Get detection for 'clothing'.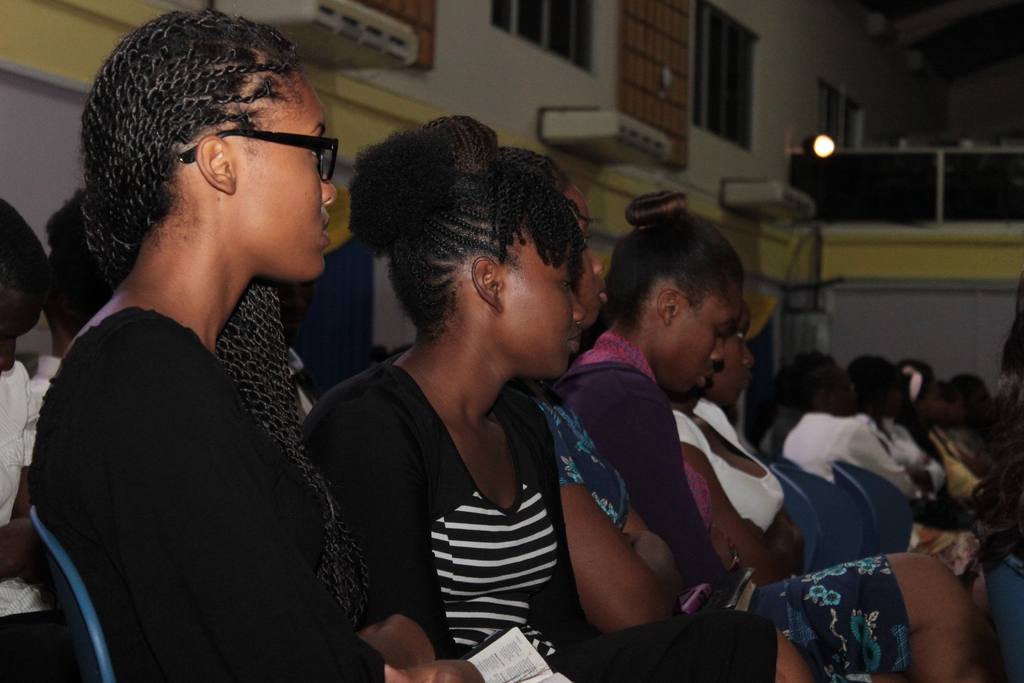
Detection: BBox(8, 140, 376, 682).
